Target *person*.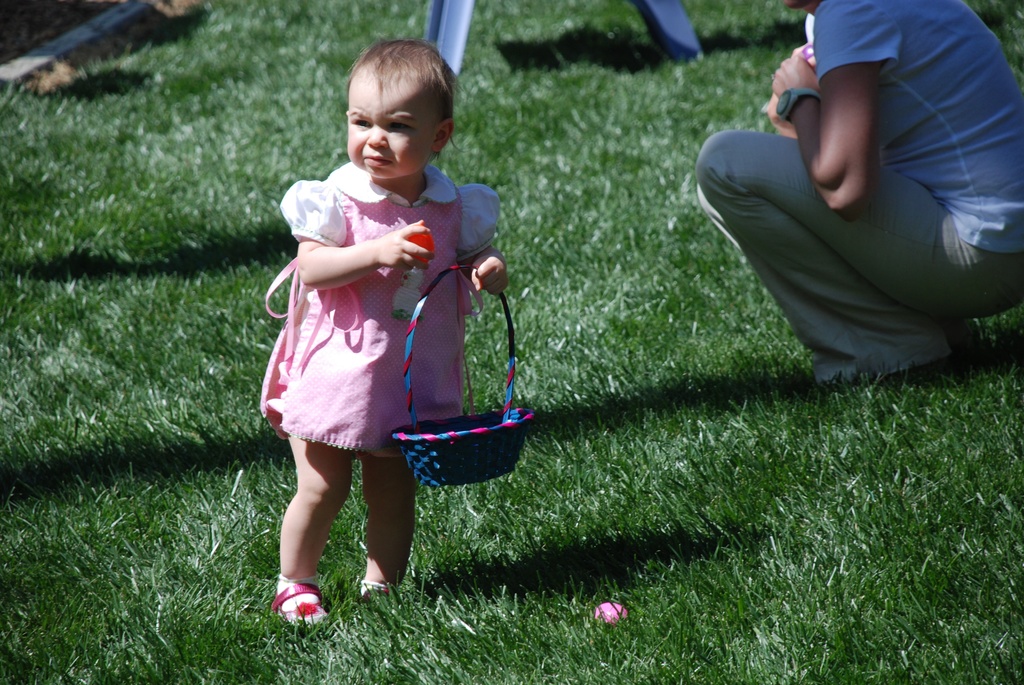
Target region: BBox(255, 57, 516, 611).
